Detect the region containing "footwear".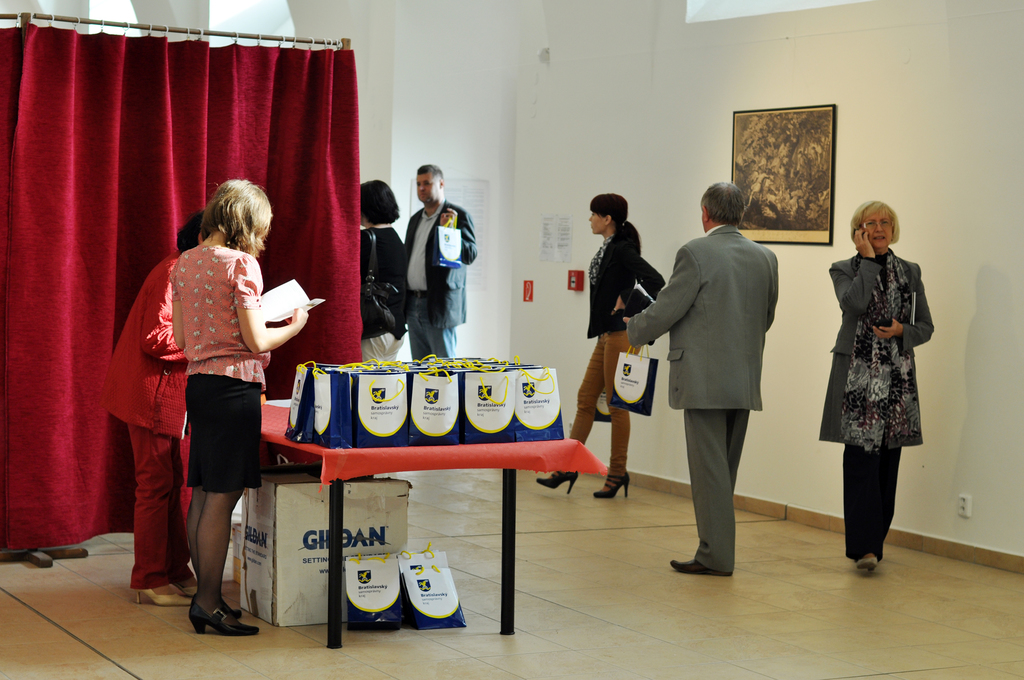
(195,593,248,638).
